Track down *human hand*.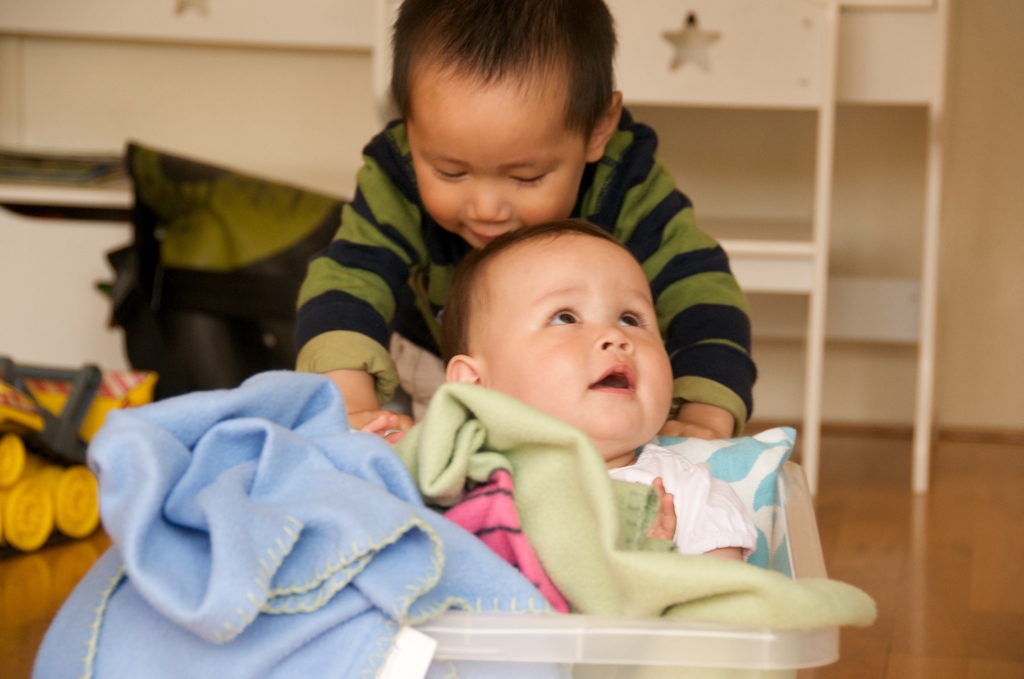
Tracked to [345, 407, 417, 430].
